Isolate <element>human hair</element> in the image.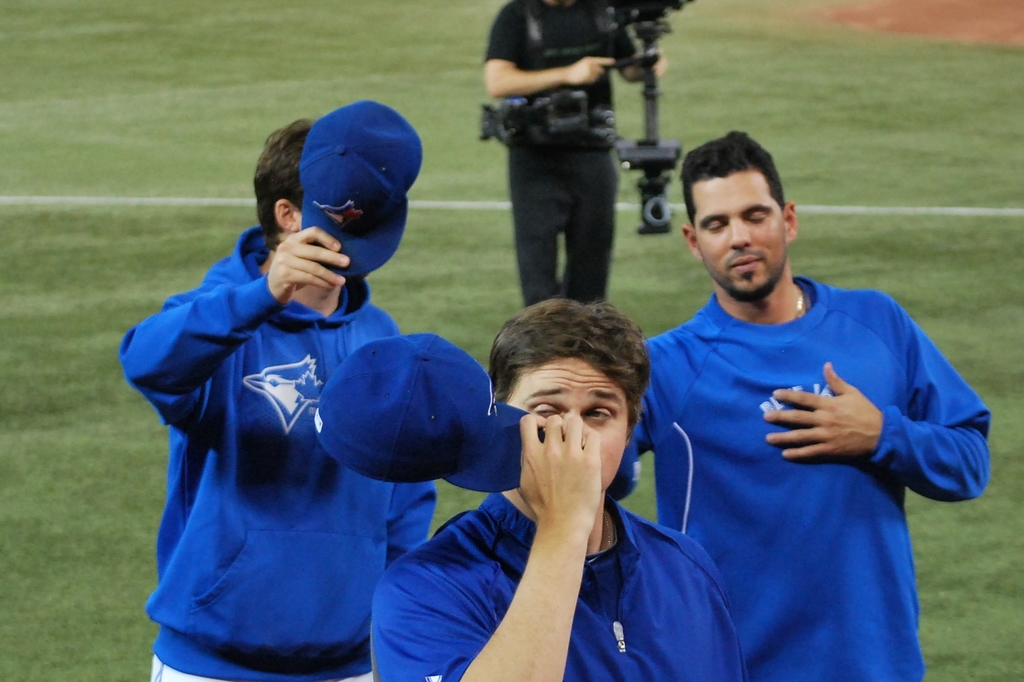
Isolated region: select_region(481, 289, 648, 439).
